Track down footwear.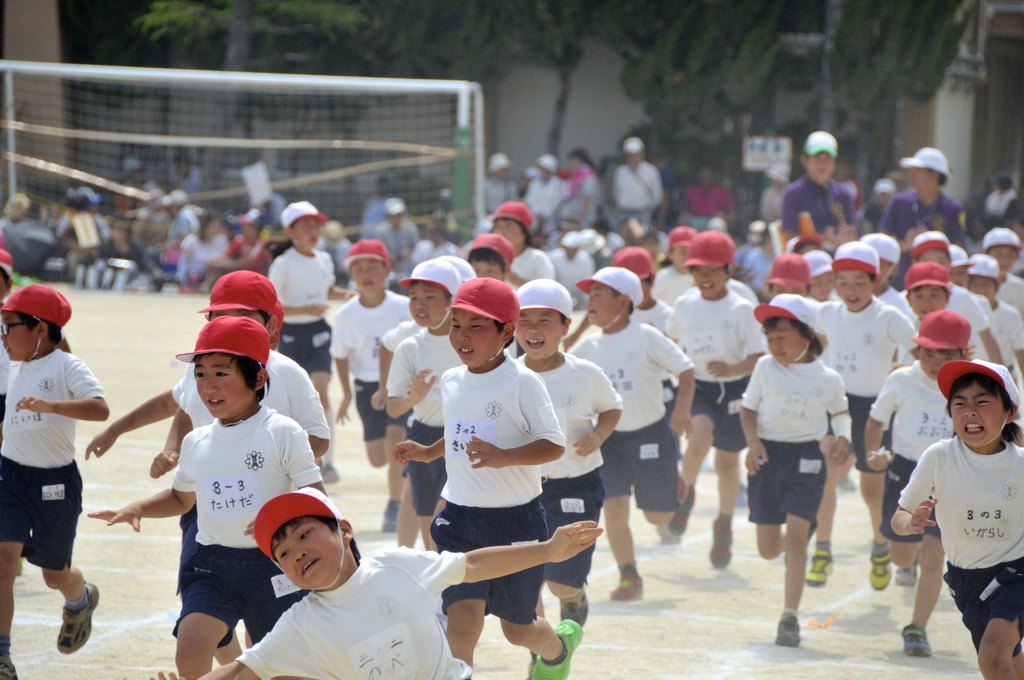
Tracked to crop(609, 572, 644, 598).
